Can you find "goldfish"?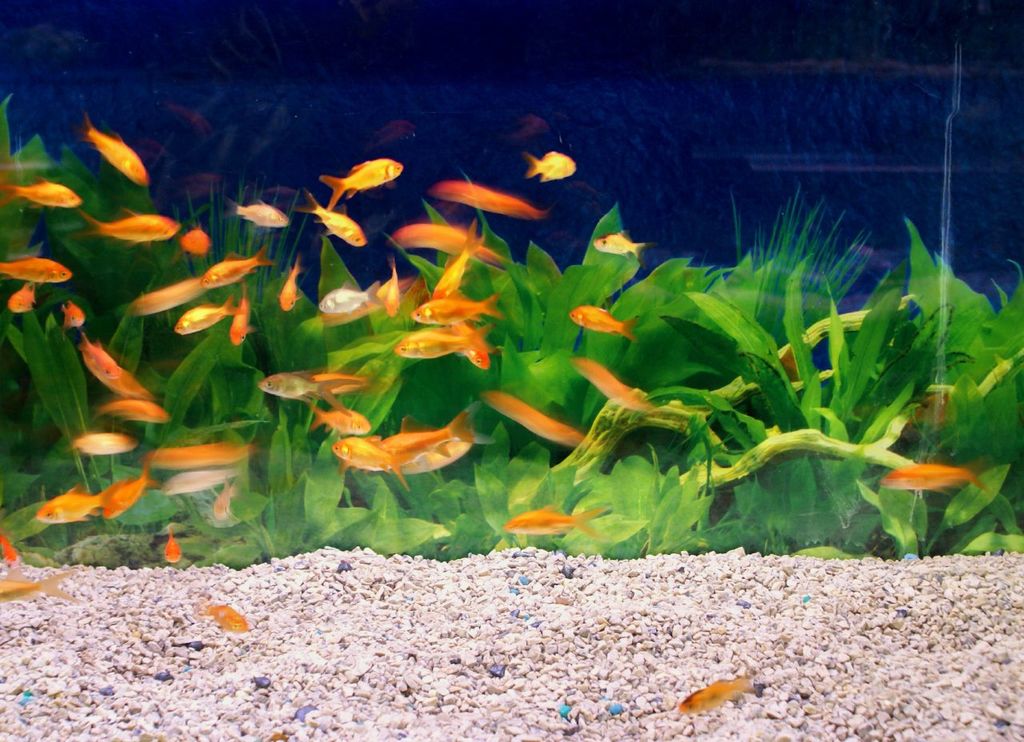
Yes, bounding box: x1=172 y1=297 x2=239 y2=339.
